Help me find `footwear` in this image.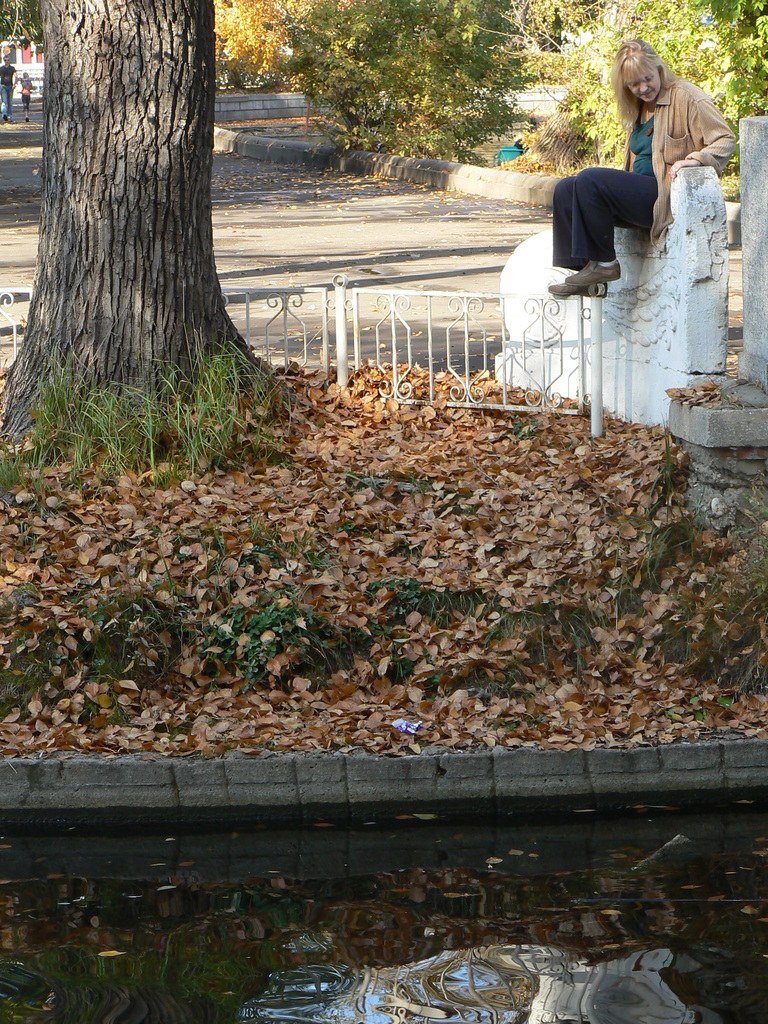
Found it: left=564, top=259, right=622, bottom=284.
